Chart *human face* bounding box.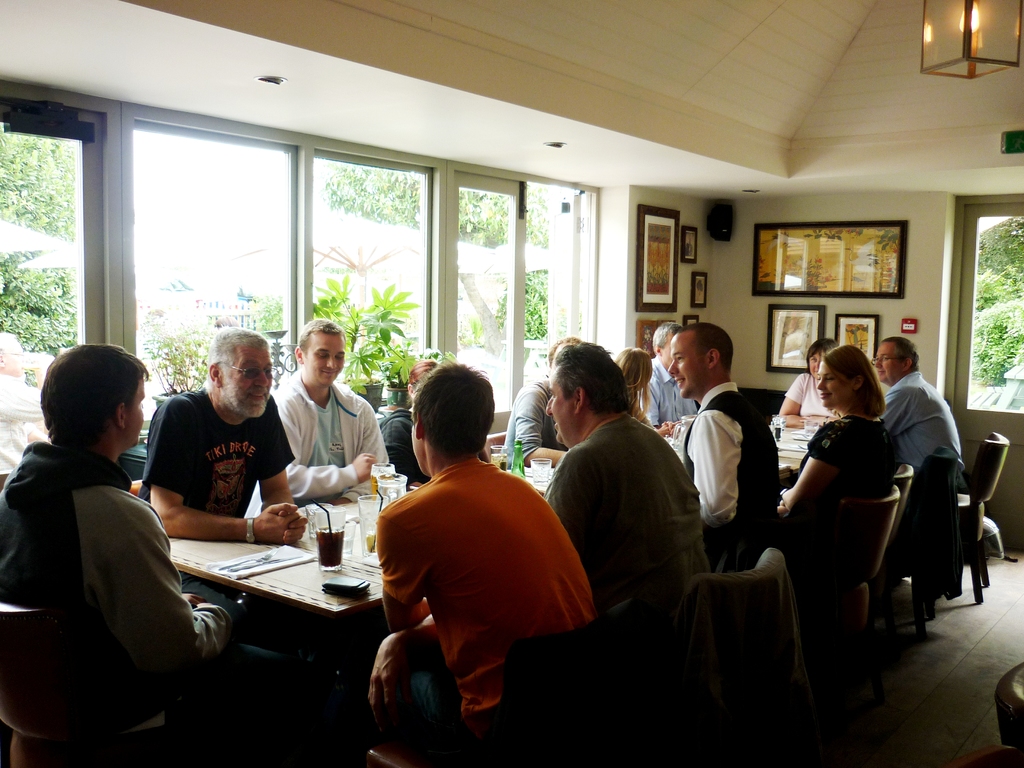
Charted: [x1=310, y1=323, x2=346, y2=392].
